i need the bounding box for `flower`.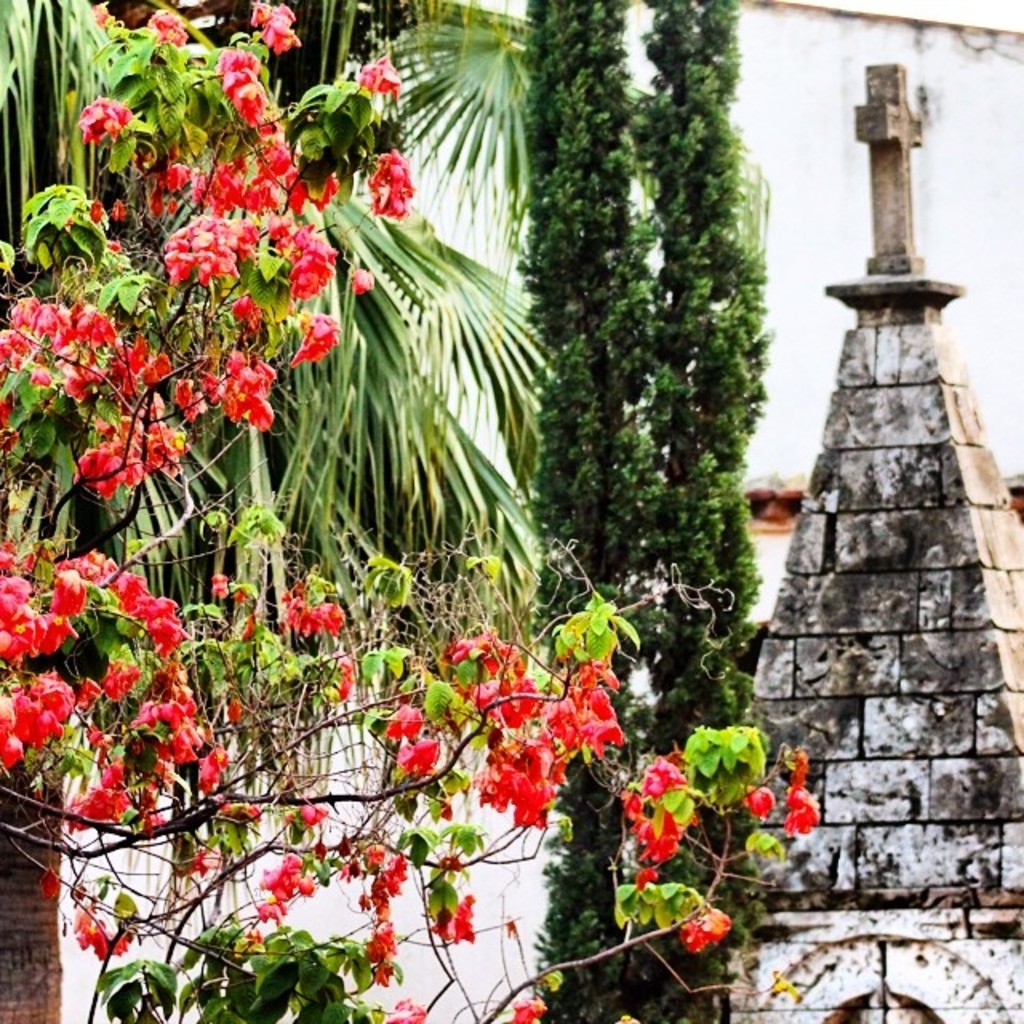
Here it is: bbox=(366, 915, 394, 965).
